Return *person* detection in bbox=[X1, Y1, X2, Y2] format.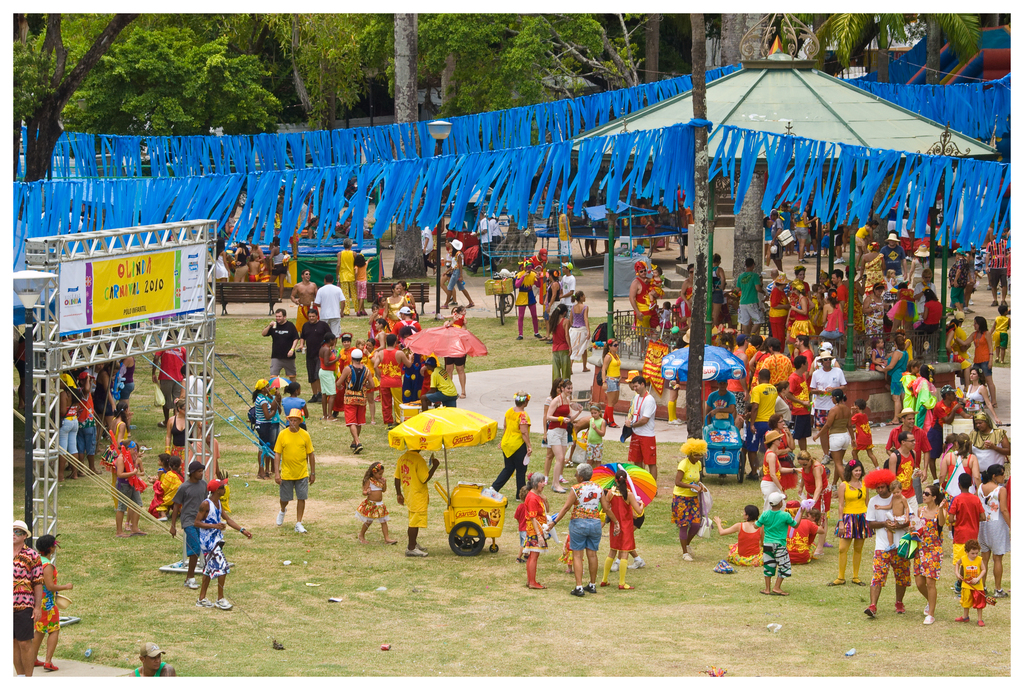
bbox=[396, 448, 441, 559].
